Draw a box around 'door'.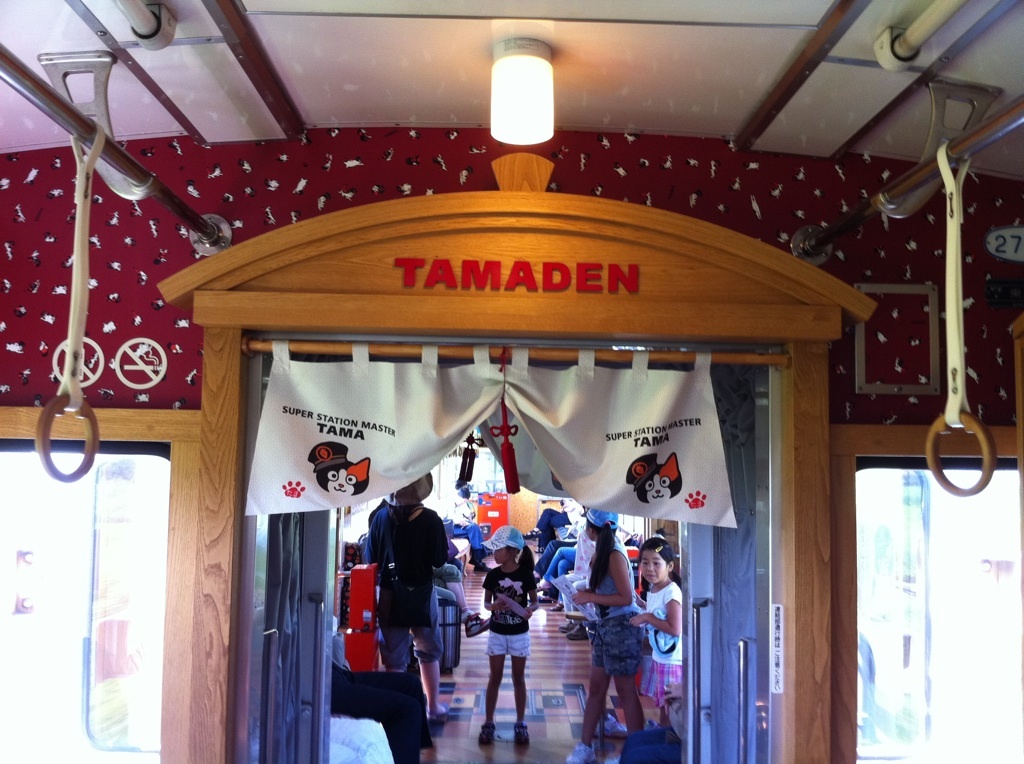
(x1=231, y1=371, x2=325, y2=763).
